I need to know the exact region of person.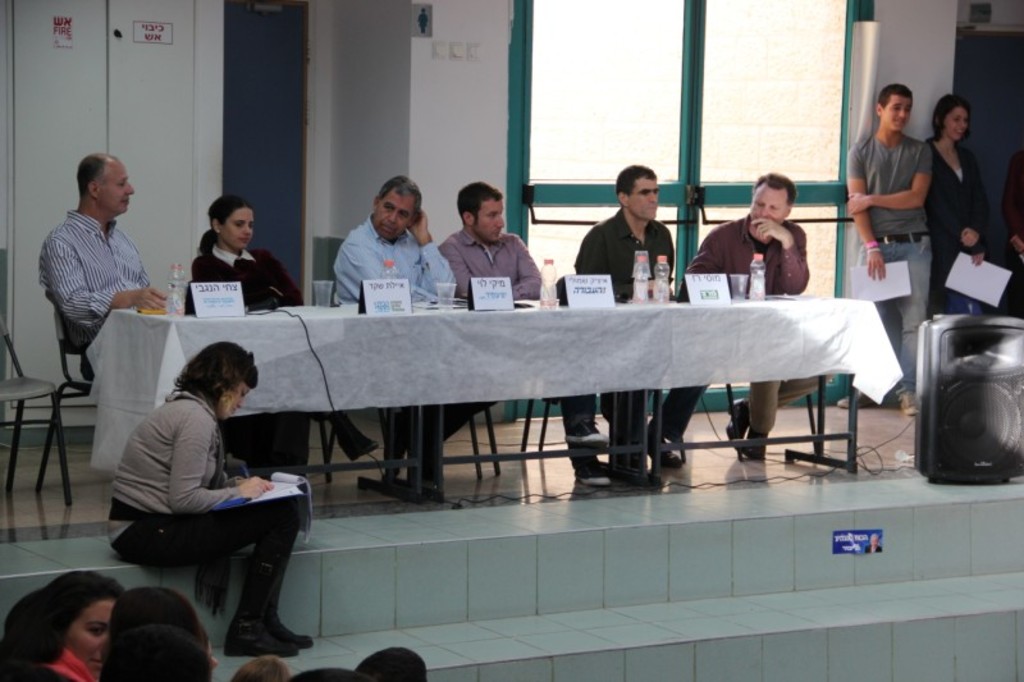
Region: <region>339, 645, 426, 681</region>.
